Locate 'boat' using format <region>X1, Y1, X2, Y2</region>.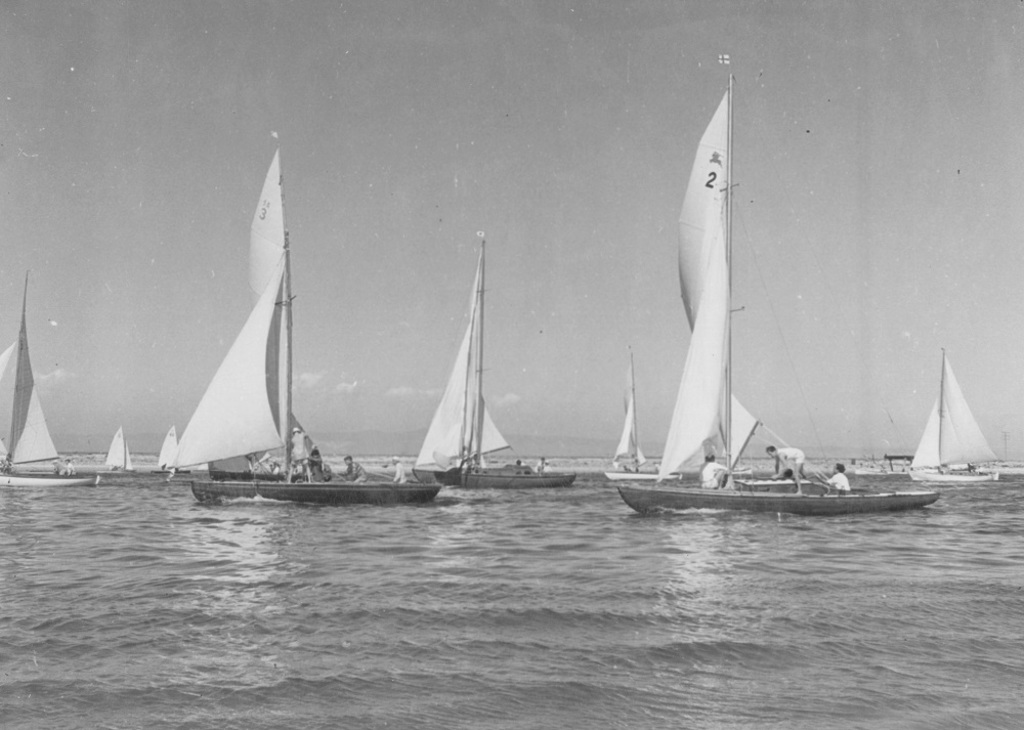
<region>173, 137, 446, 508</region>.
